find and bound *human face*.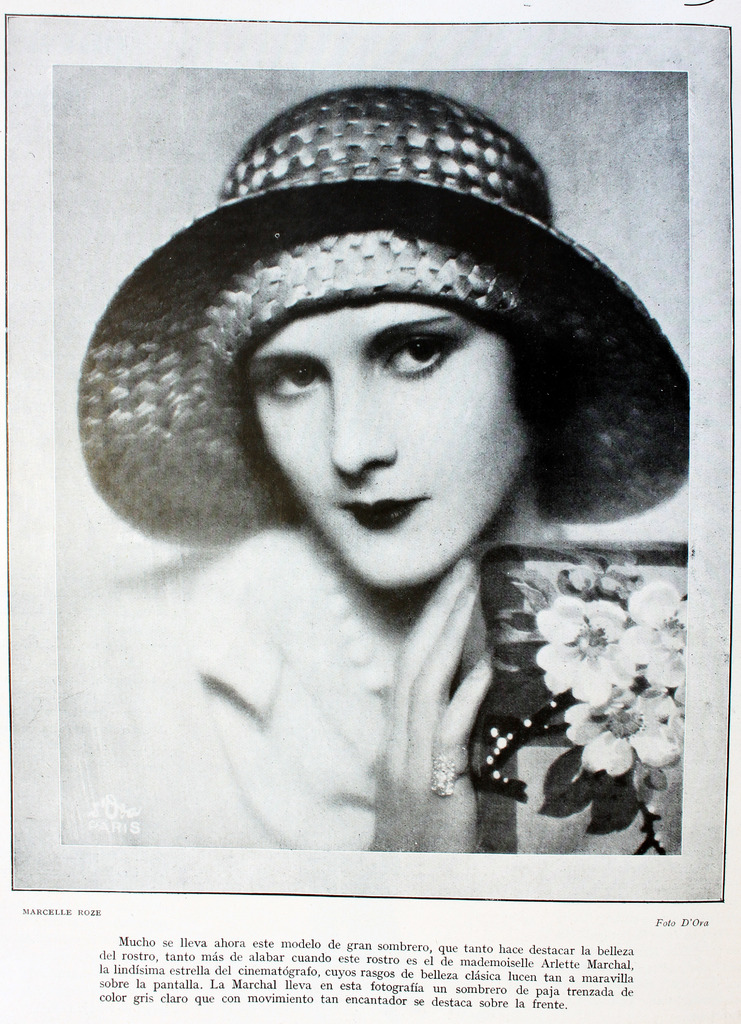
Bound: [252, 299, 544, 622].
